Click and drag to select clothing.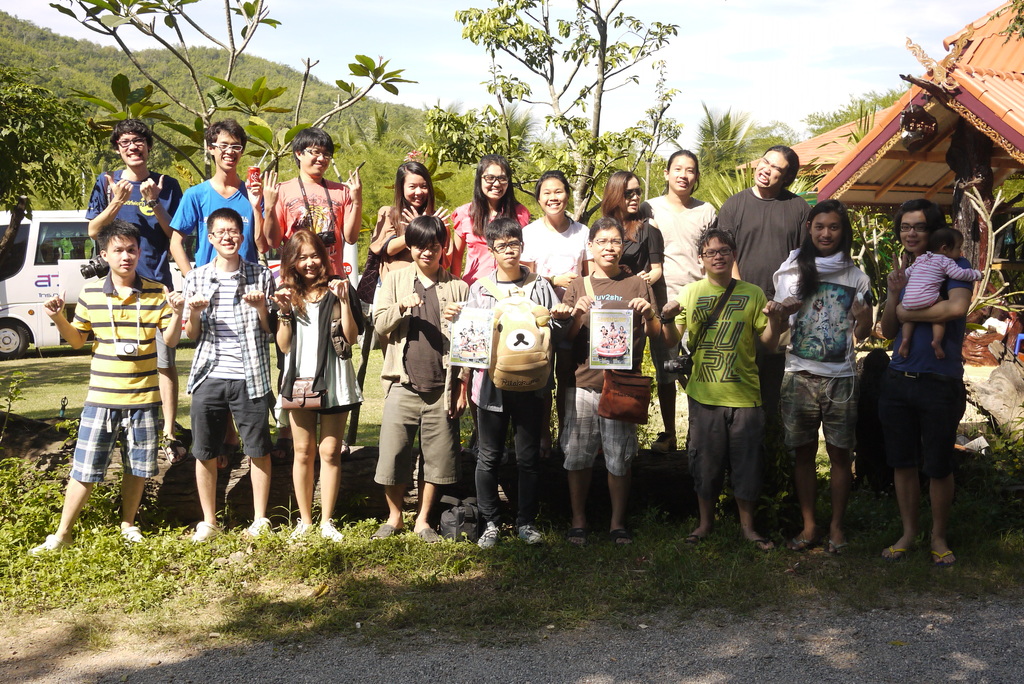
Selection: region(177, 167, 263, 258).
